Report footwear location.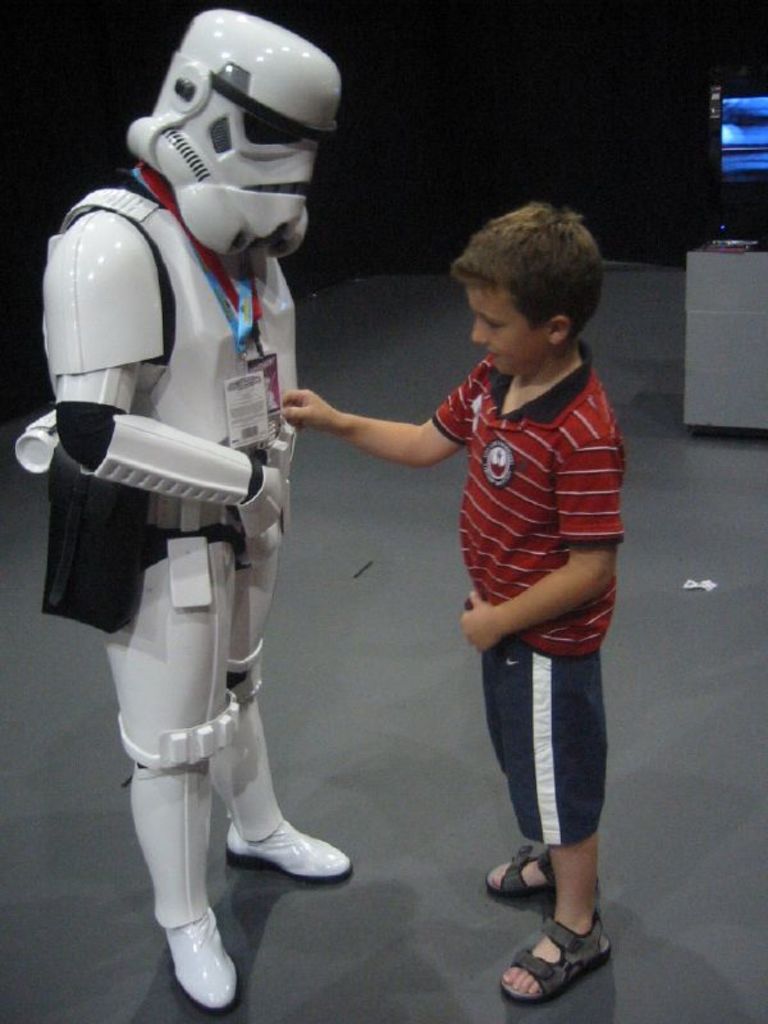
Report: bbox(163, 905, 237, 1010).
